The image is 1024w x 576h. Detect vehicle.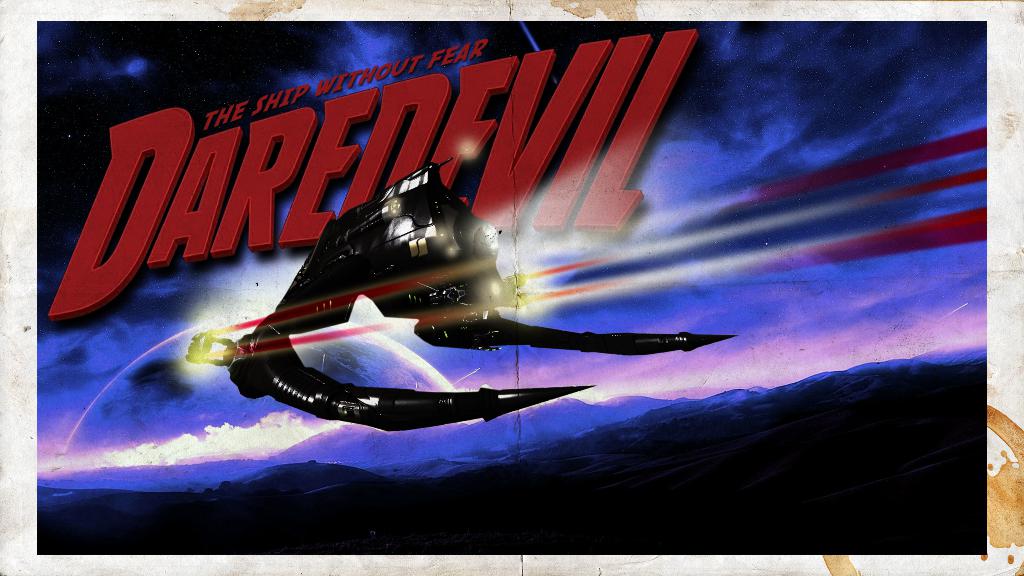
Detection: 176,153,744,436.
